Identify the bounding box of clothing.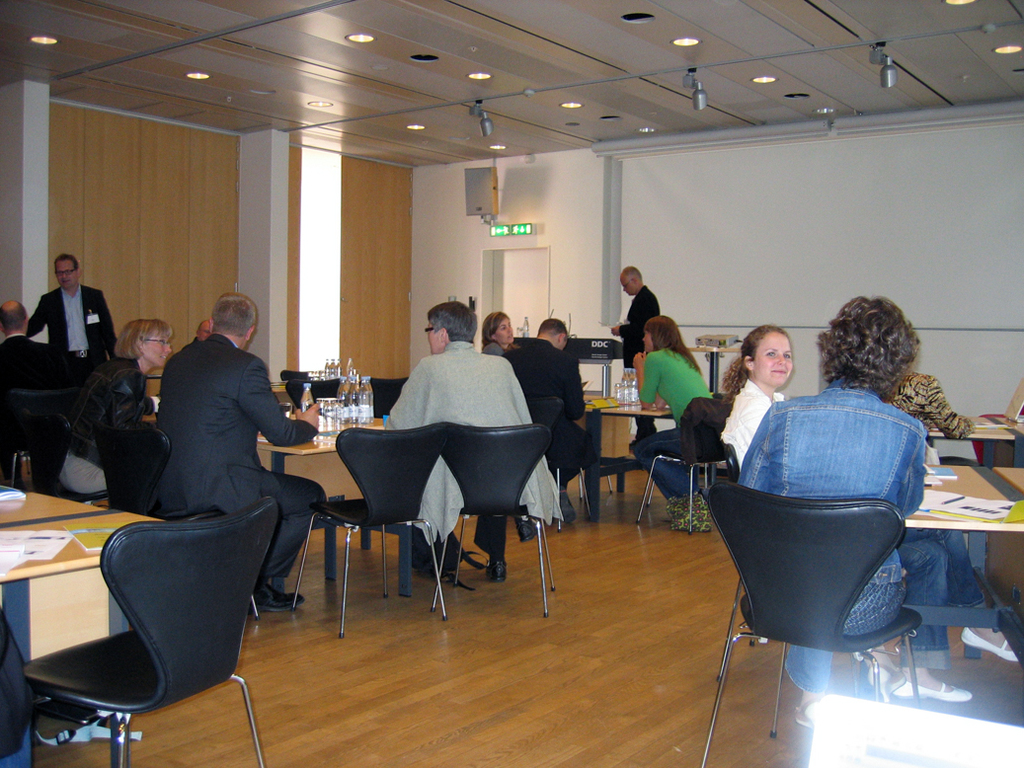
<box>60,353,158,495</box>.
